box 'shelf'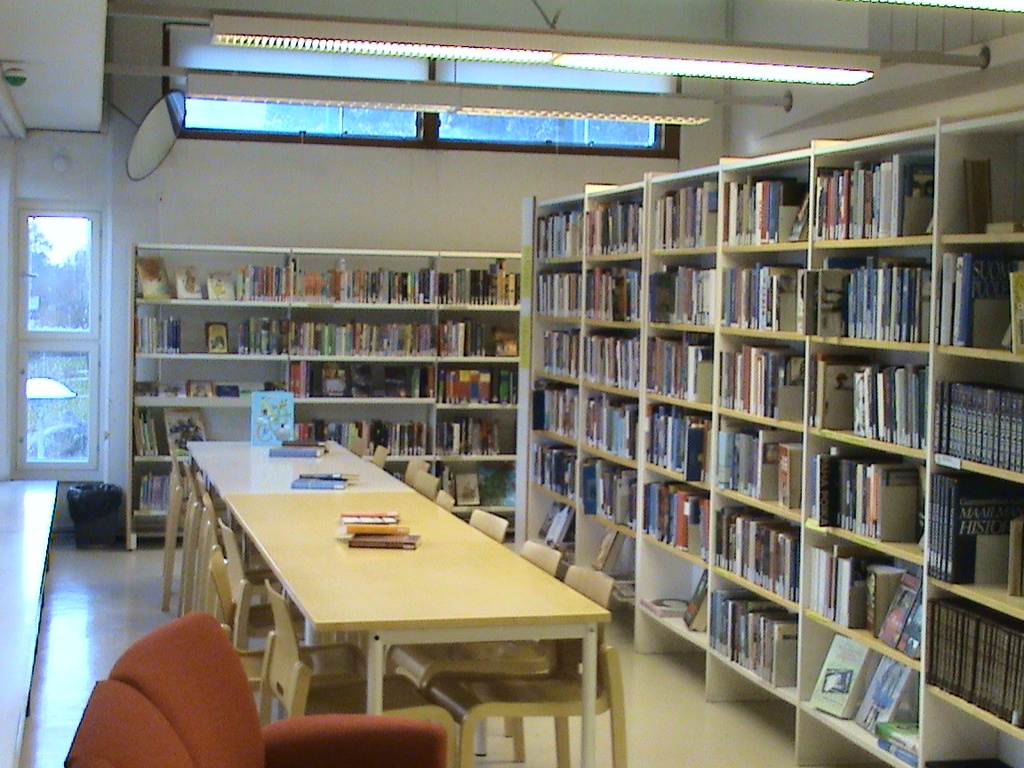
{"x1": 632, "y1": 533, "x2": 712, "y2": 651}
